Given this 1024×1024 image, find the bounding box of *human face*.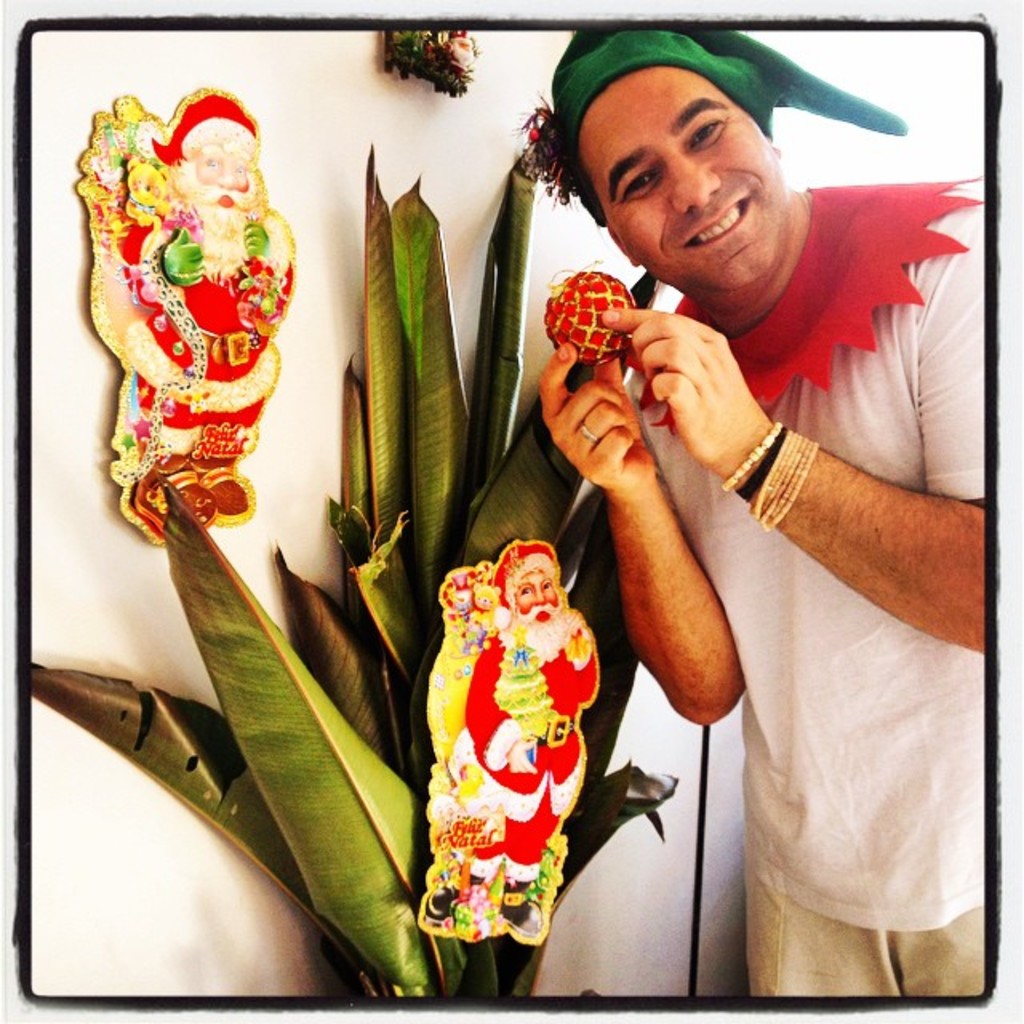
[x1=520, y1=563, x2=552, y2=629].
